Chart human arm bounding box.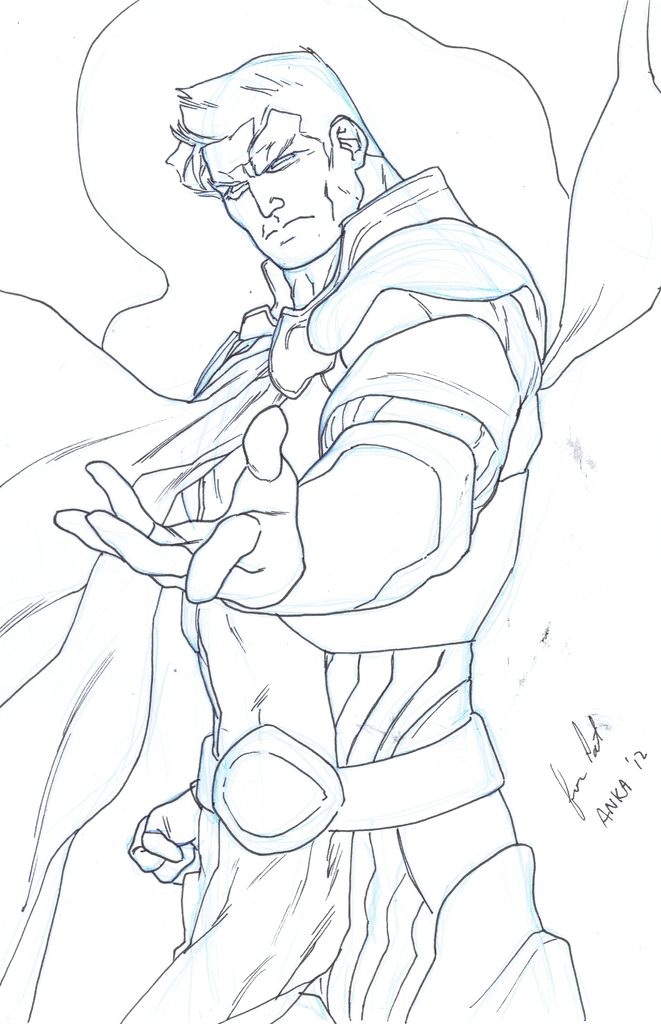
Charted: (x1=48, y1=212, x2=545, y2=628).
